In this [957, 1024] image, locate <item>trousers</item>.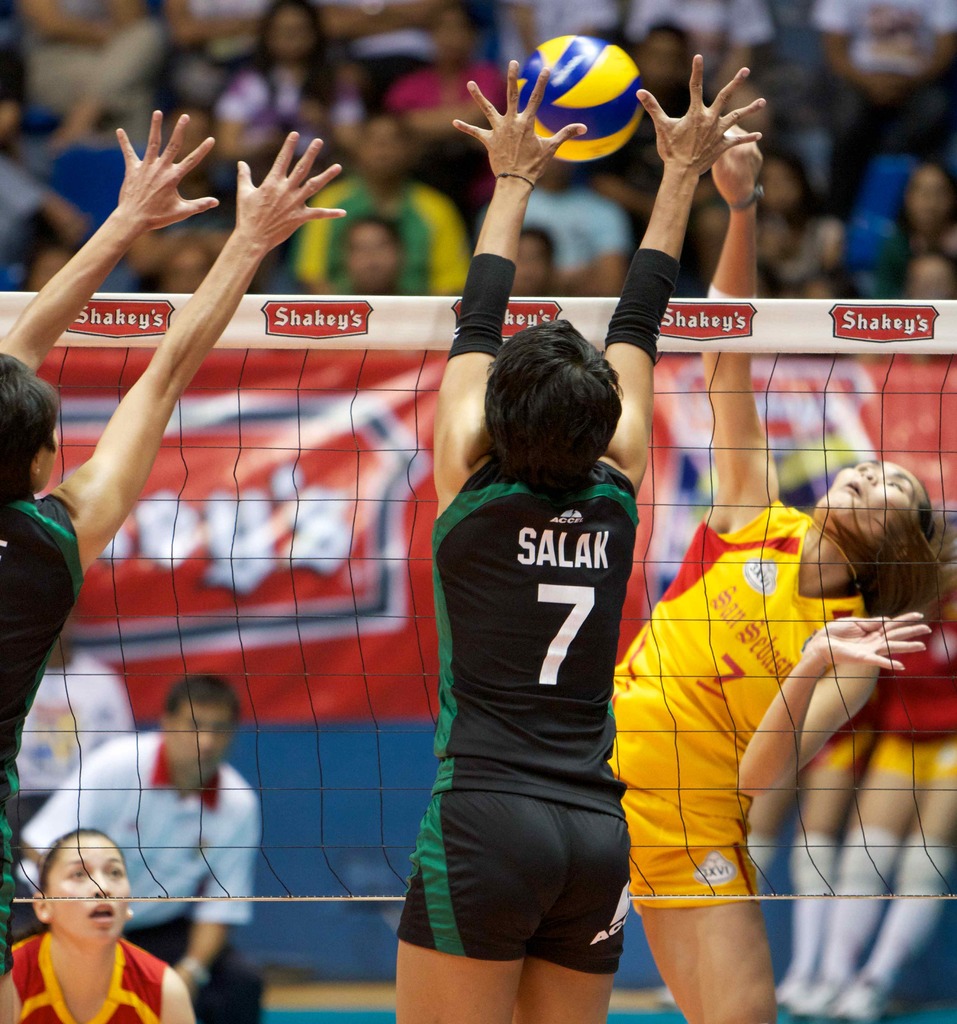
Bounding box: 173/52/246/127.
